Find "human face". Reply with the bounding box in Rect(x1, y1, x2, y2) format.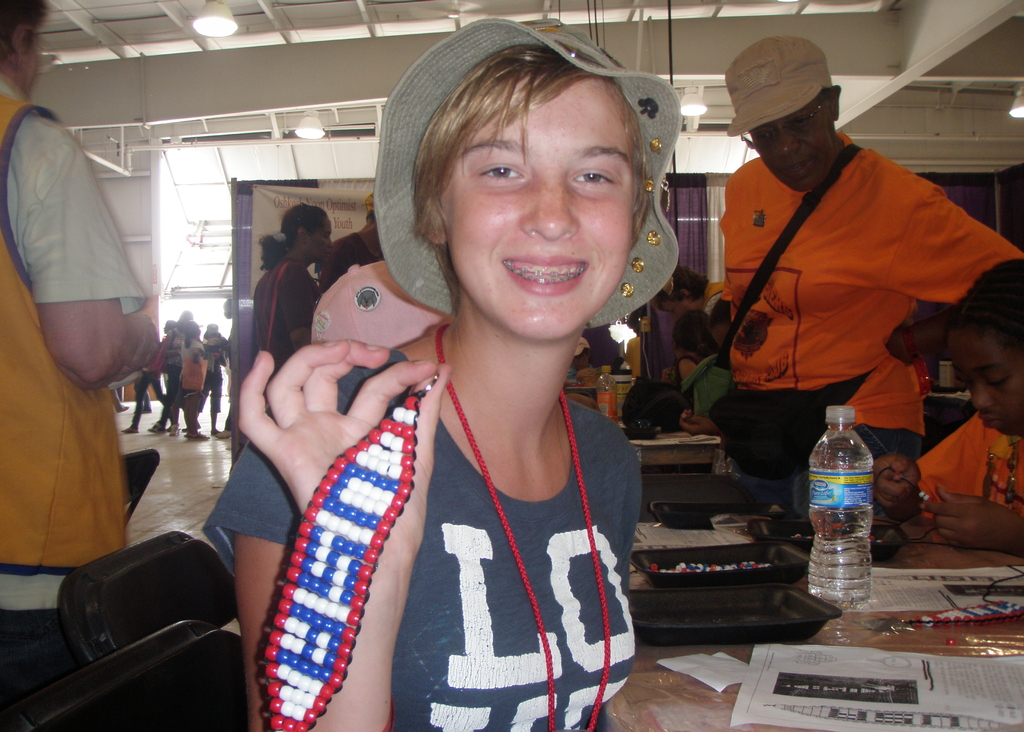
Rect(307, 212, 339, 263).
